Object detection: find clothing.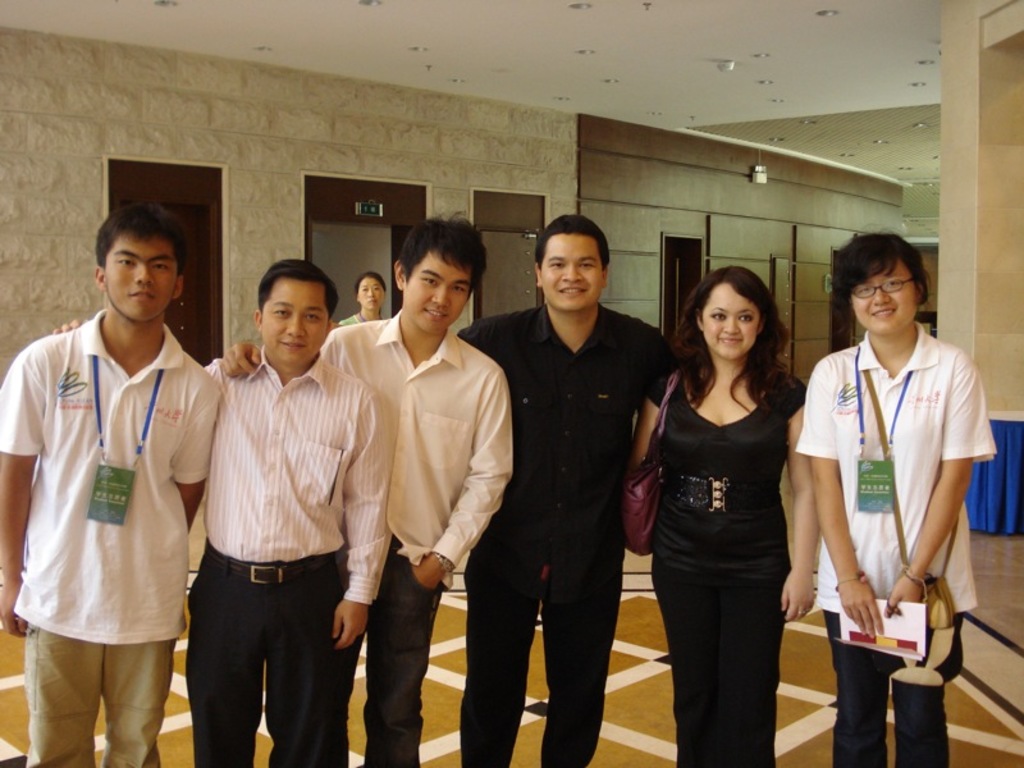
select_region(329, 311, 397, 329).
